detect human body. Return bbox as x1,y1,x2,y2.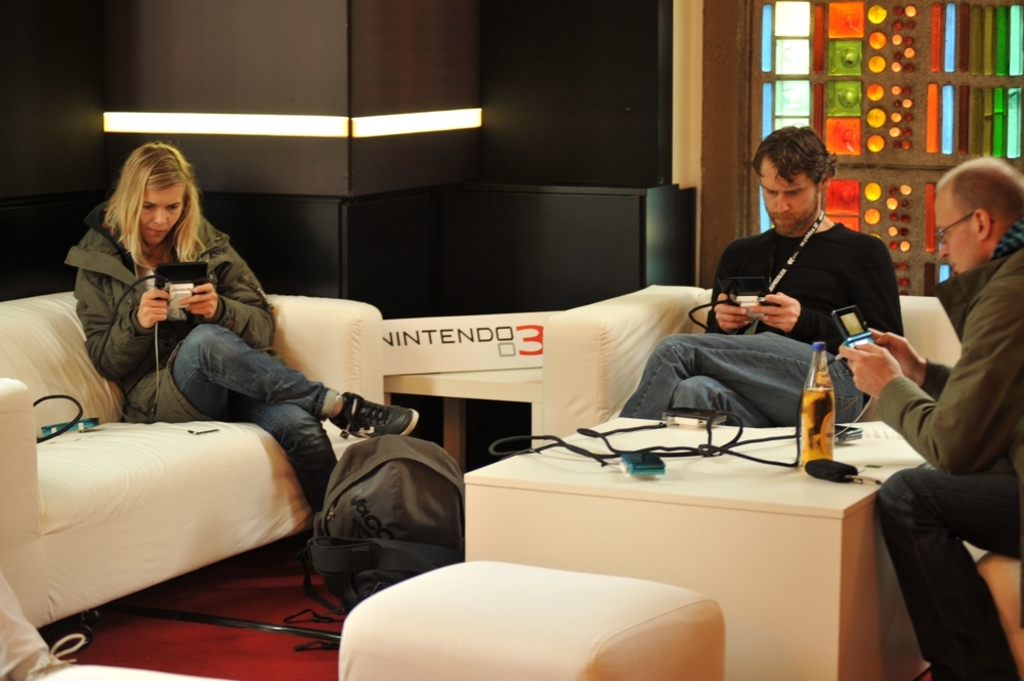
91,148,426,496.
